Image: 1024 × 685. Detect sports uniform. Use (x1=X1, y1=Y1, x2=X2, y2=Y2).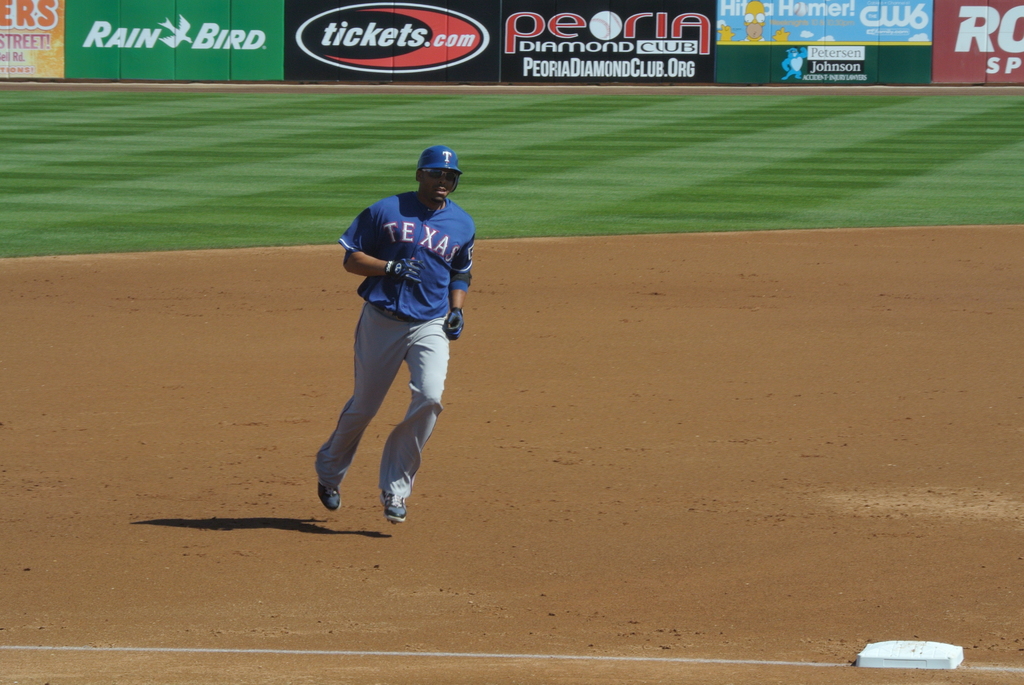
(x1=301, y1=141, x2=483, y2=510).
